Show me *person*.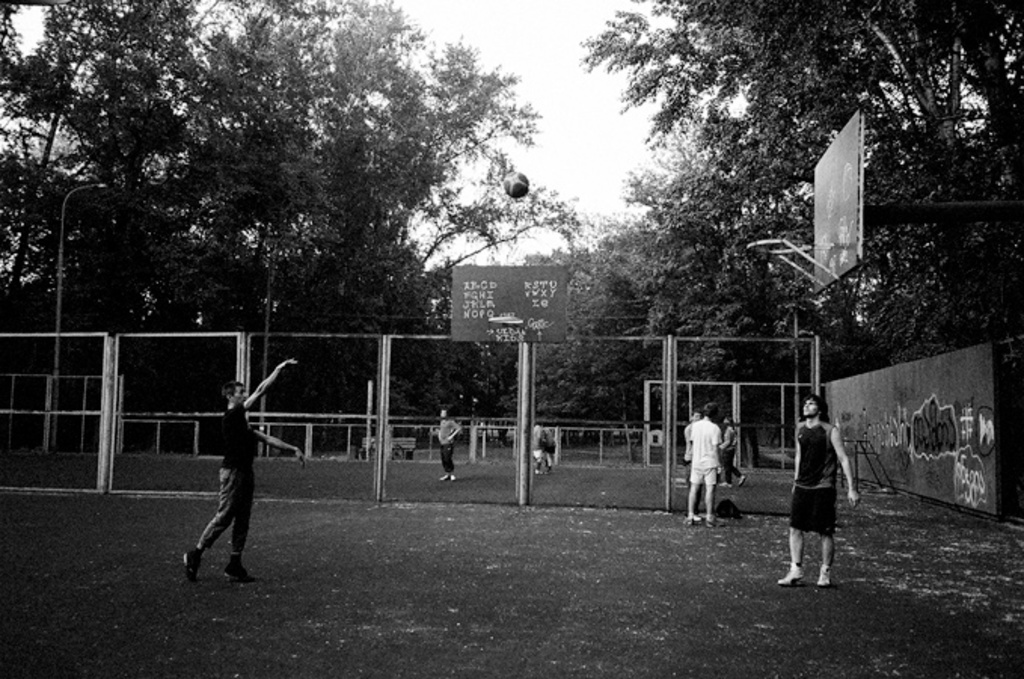
*person* is here: Rect(682, 404, 721, 525).
